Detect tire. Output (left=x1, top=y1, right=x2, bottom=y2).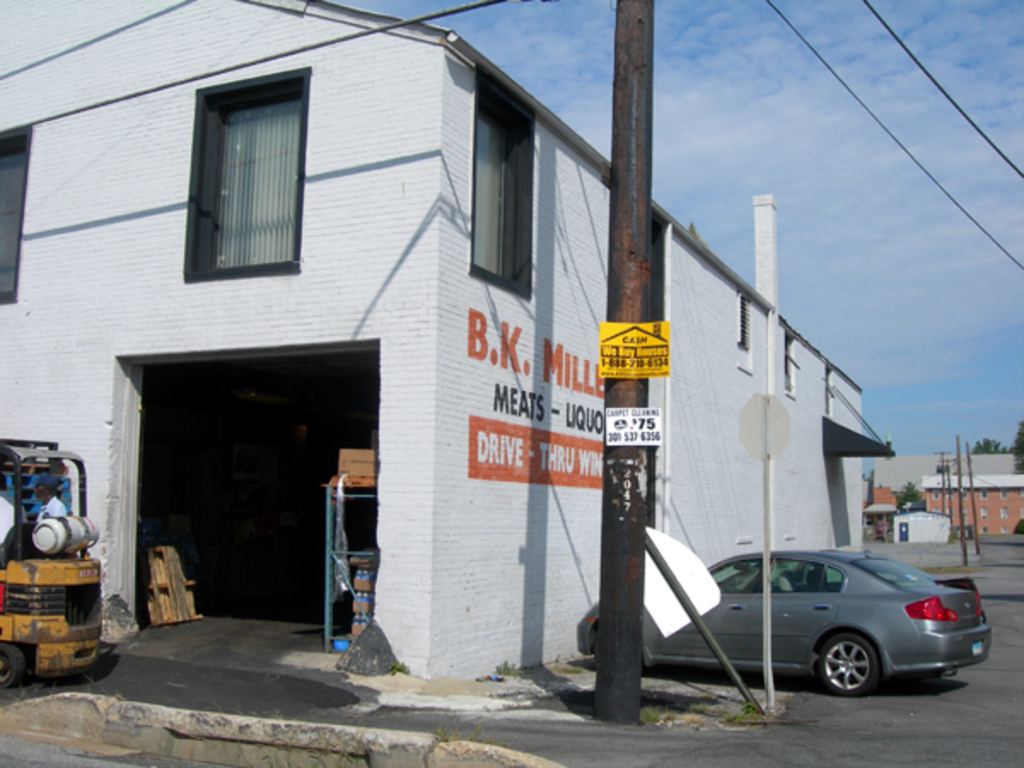
(left=817, top=631, right=876, bottom=695).
